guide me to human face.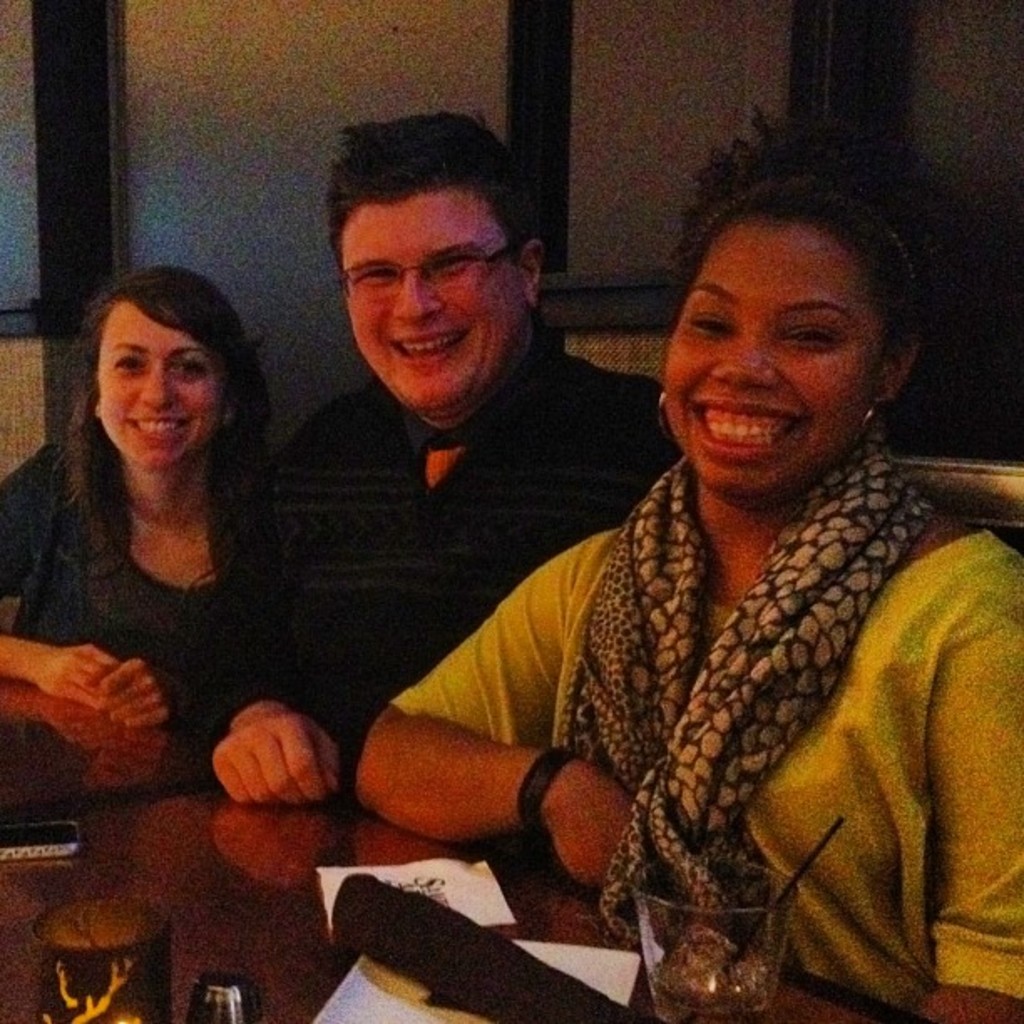
Guidance: BBox(343, 189, 527, 415).
